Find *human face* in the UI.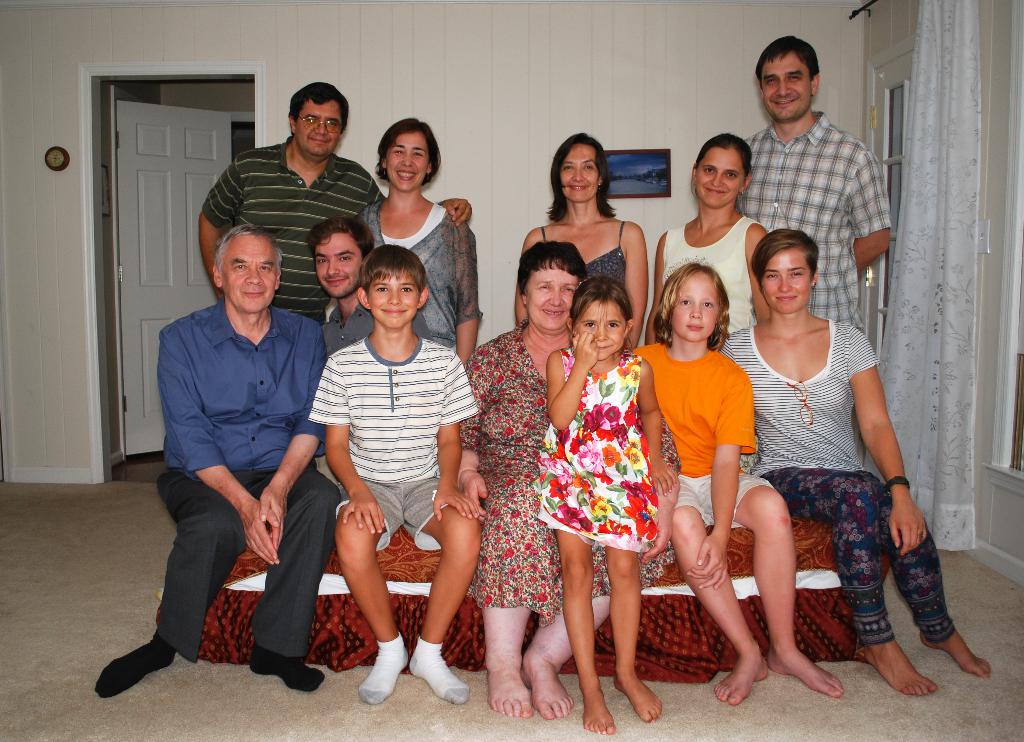
UI element at rect(760, 243, 814, 312).
